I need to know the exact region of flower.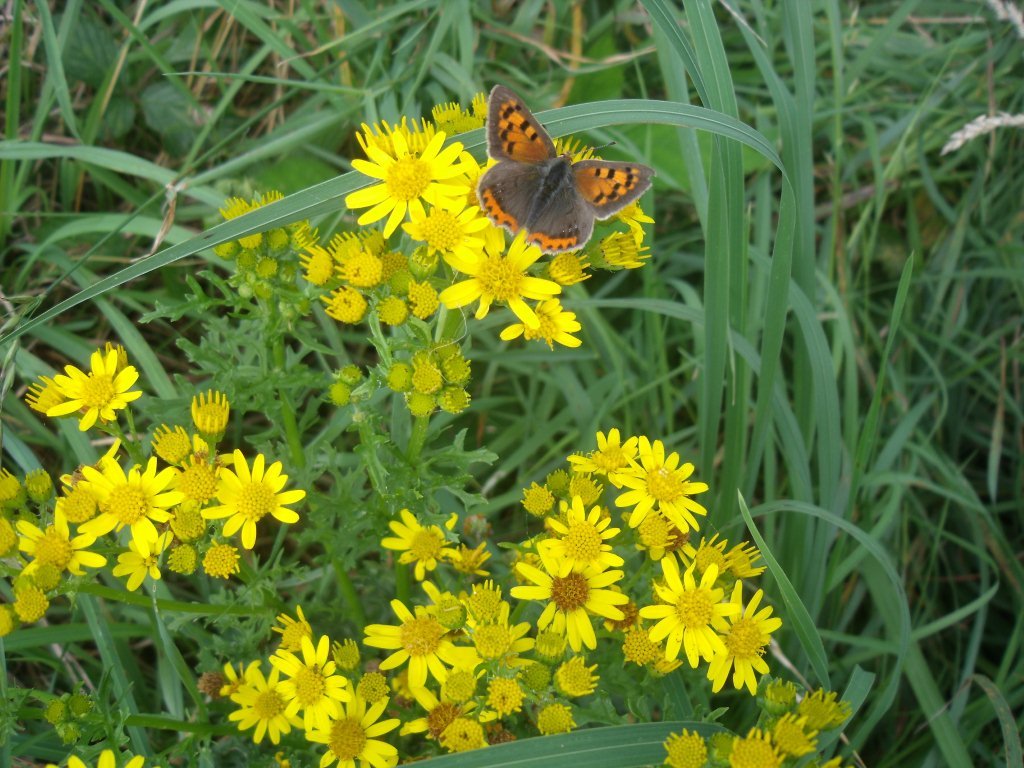
Region: (x1=370, y1=296, x2=412, y2=327).
